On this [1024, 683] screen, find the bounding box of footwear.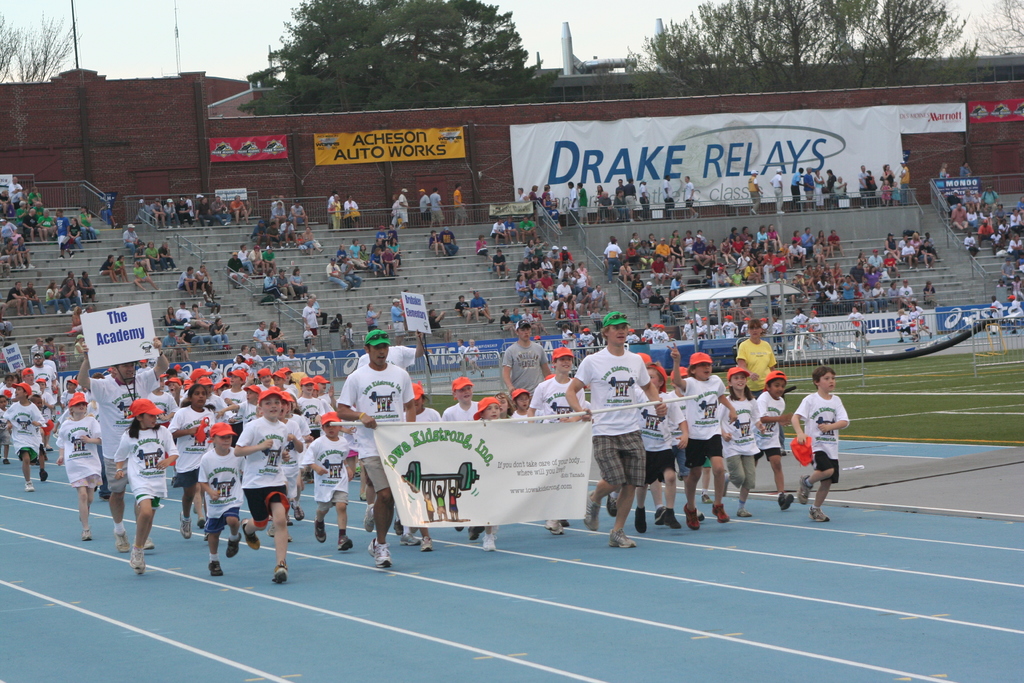
Bounding box: bbox=(368, 542, 386, 567).
